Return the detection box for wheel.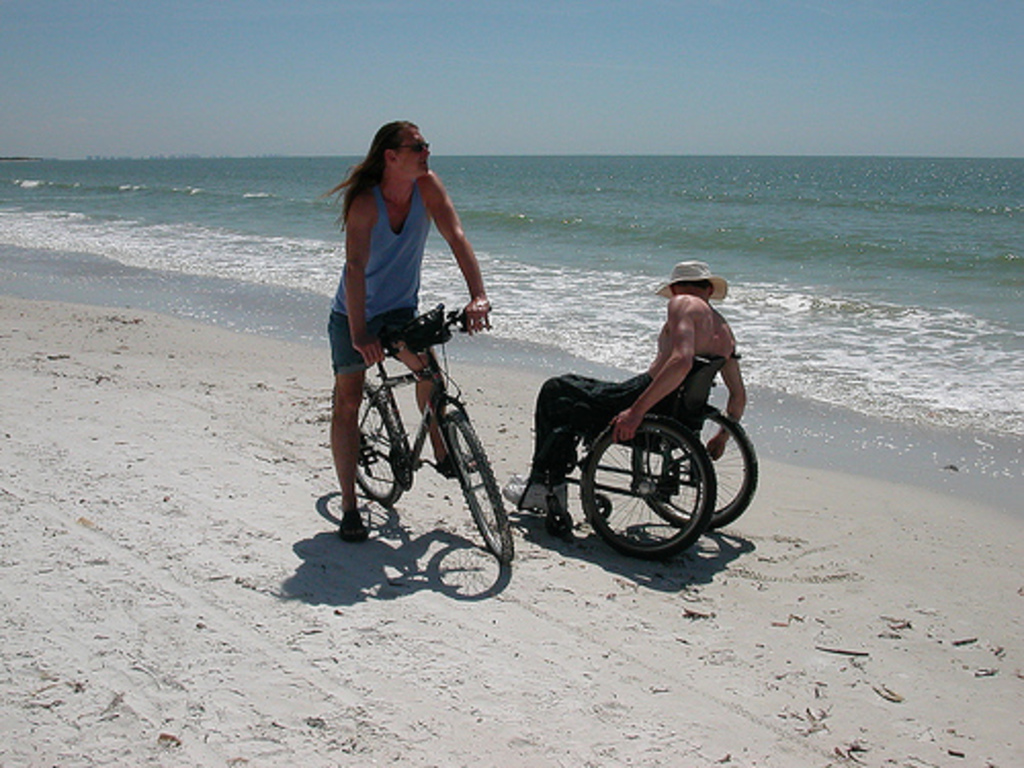
rect(330, 377, 401, 504).
